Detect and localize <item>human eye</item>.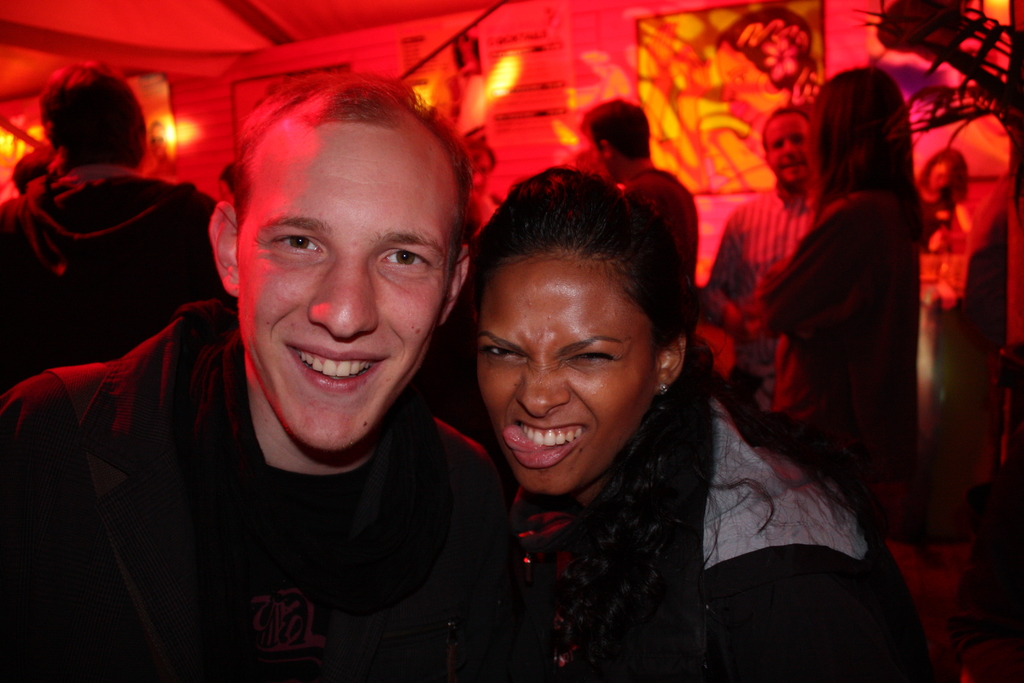
Localized at l=378, t=247, r=435, b=273.
